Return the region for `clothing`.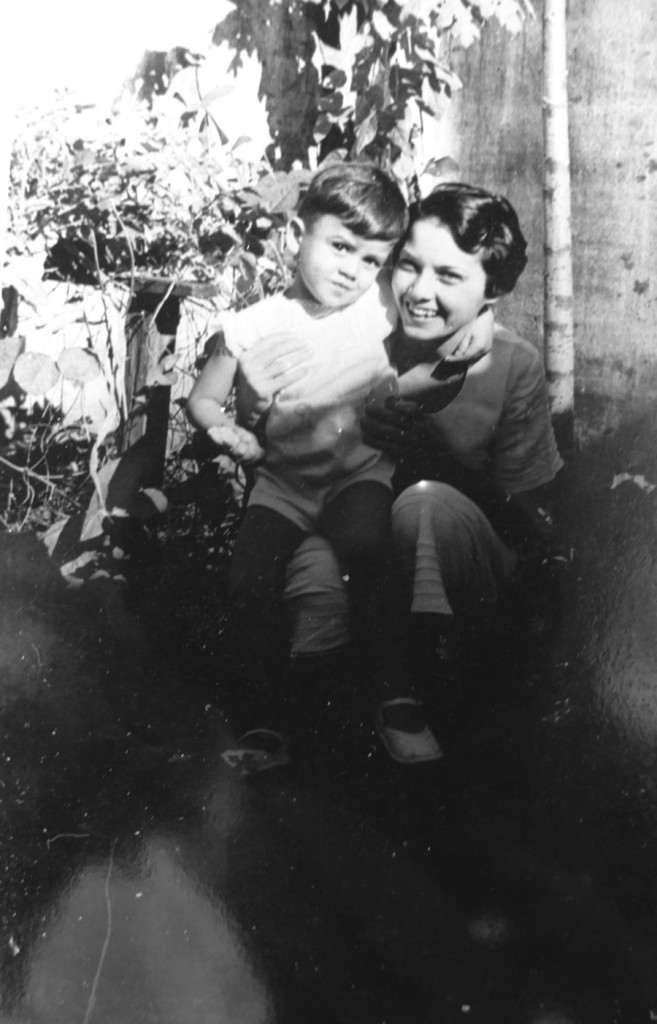
x1=274 y1=317 x2=574 y2=669.
